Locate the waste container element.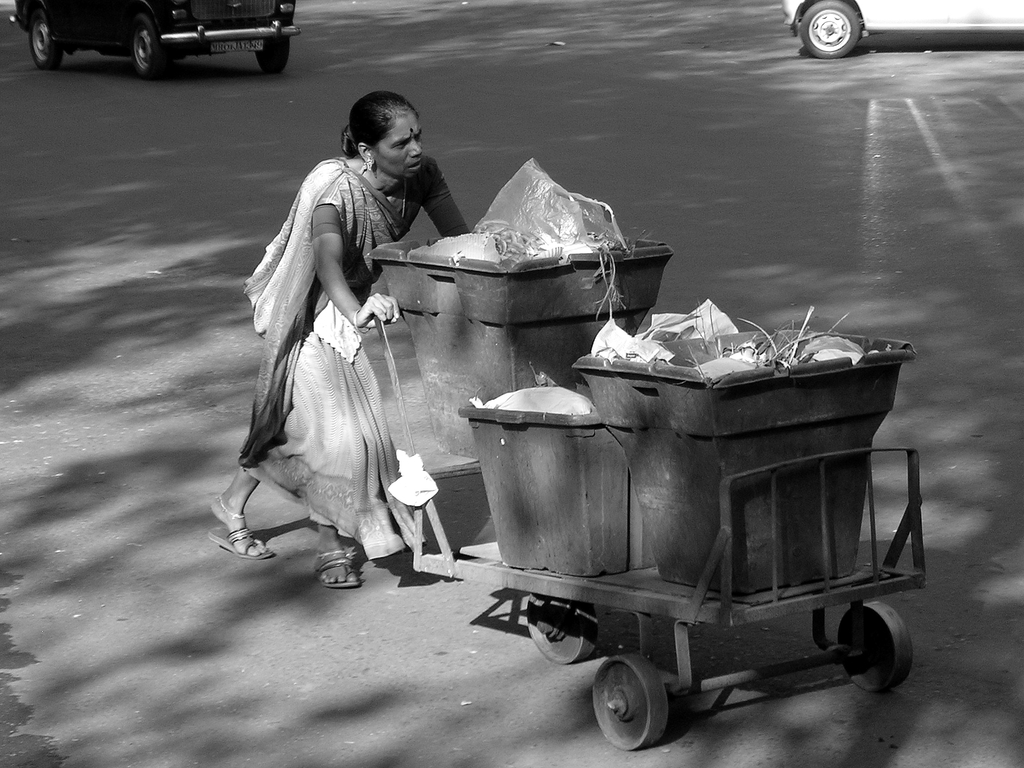
Element bbox: 572,326,922,595.
